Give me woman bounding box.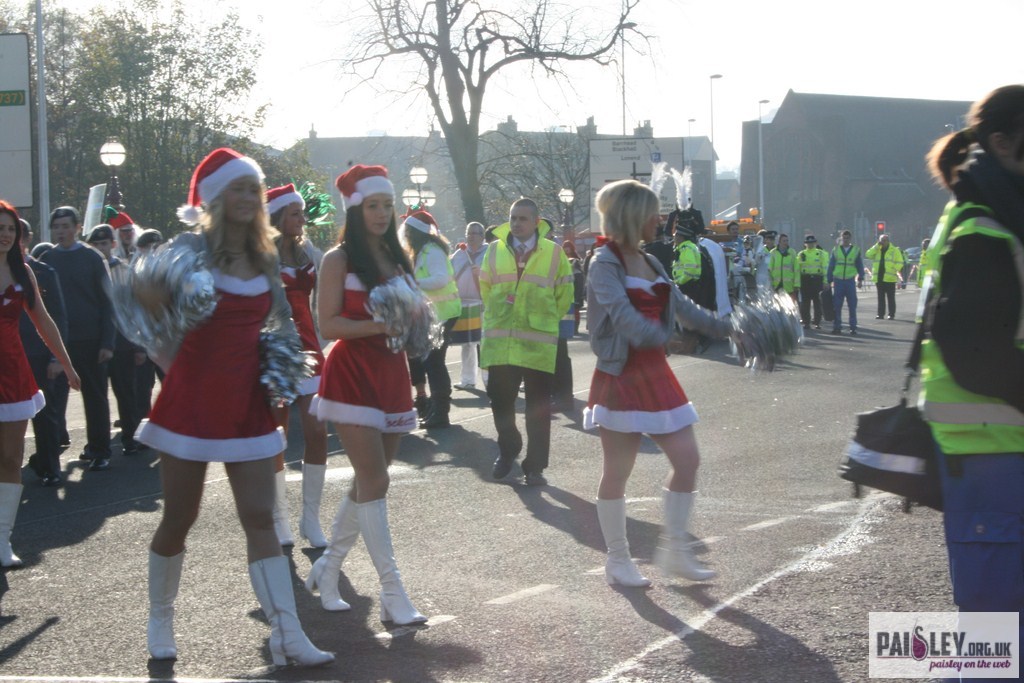
x1=135, y1=144, x2=335, y2=668.
